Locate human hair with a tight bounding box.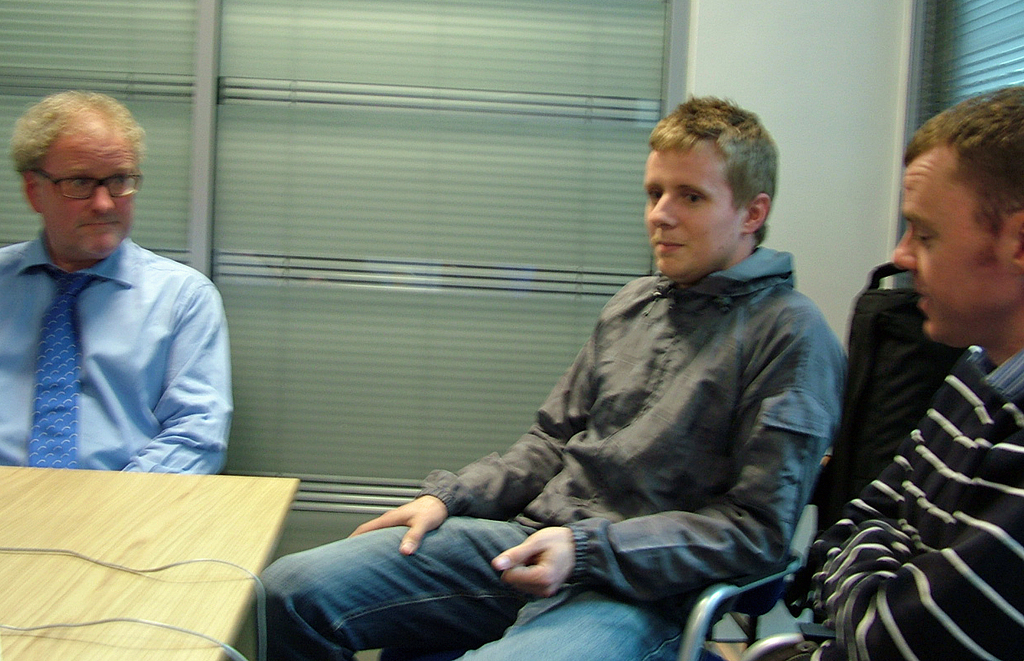
box(7, 88, 147, 175).
